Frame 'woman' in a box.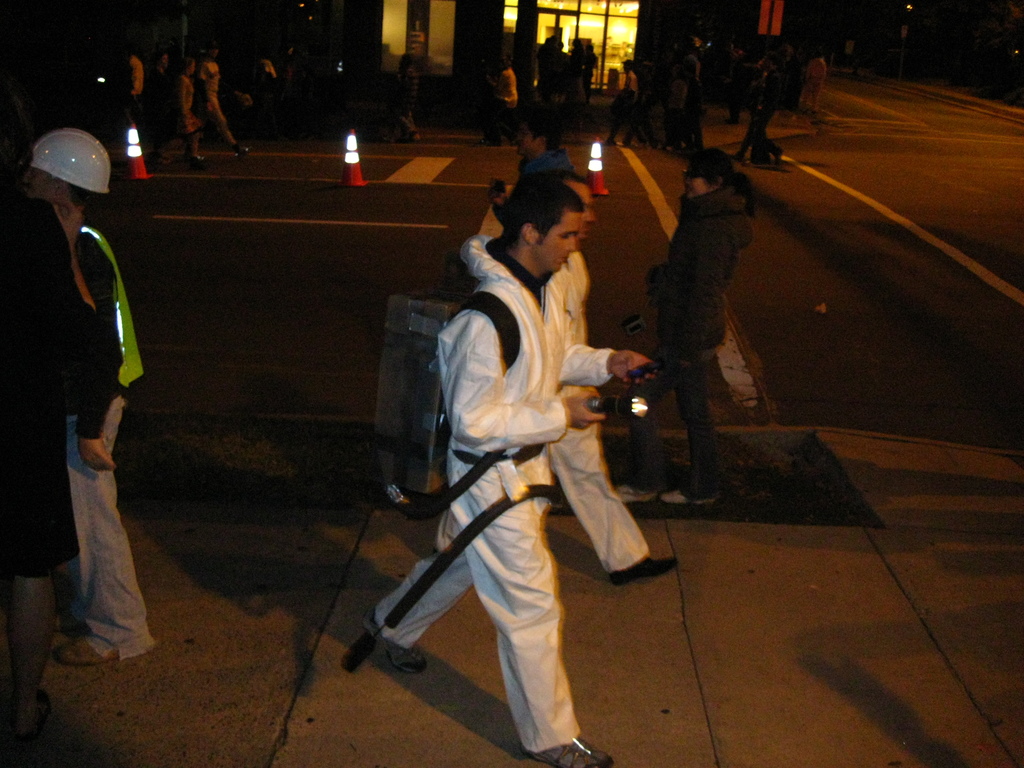
l=0, t=85, r=103, b=740.
